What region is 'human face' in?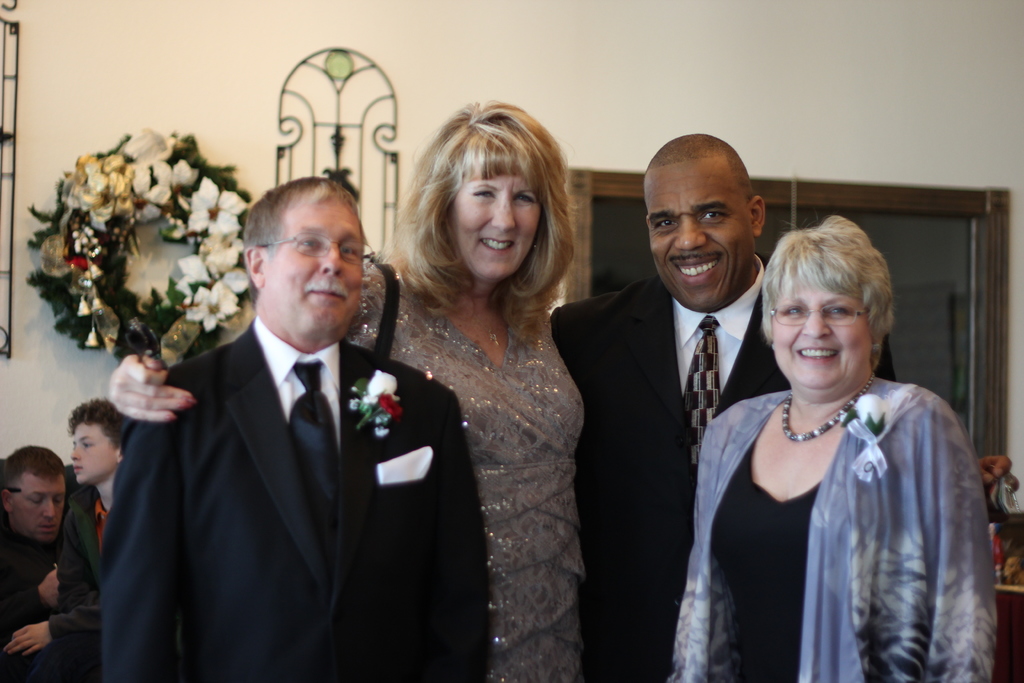
Rect(650, 152, 752, 310).
